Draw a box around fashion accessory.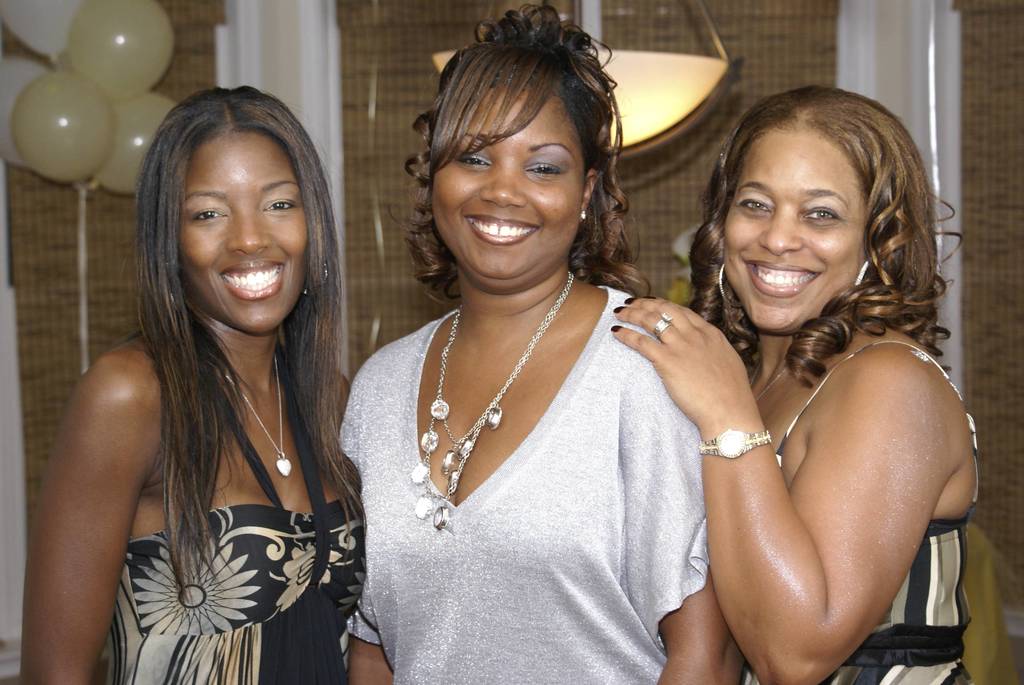
<region>579, 209, 589, 225</region>.
